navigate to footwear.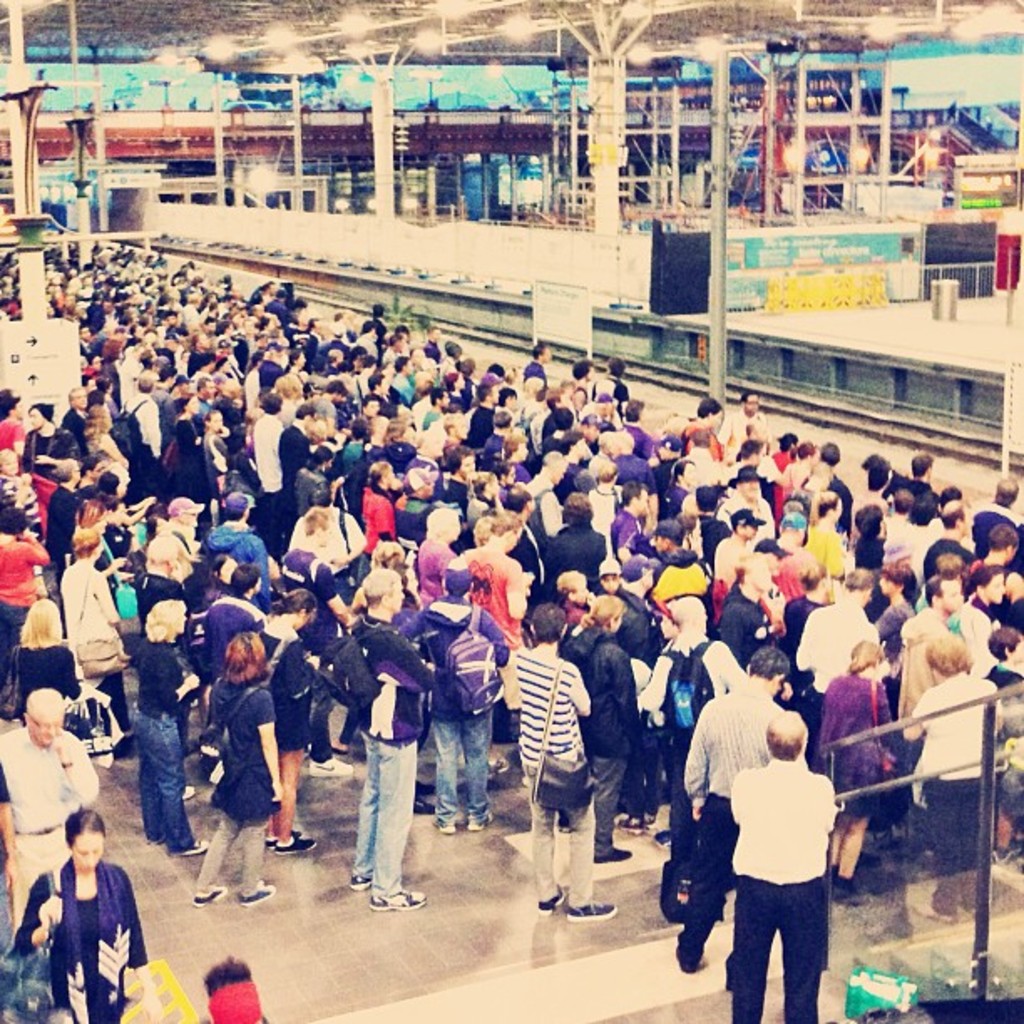
Navigation target: locate(368, 888, 428, 914).
